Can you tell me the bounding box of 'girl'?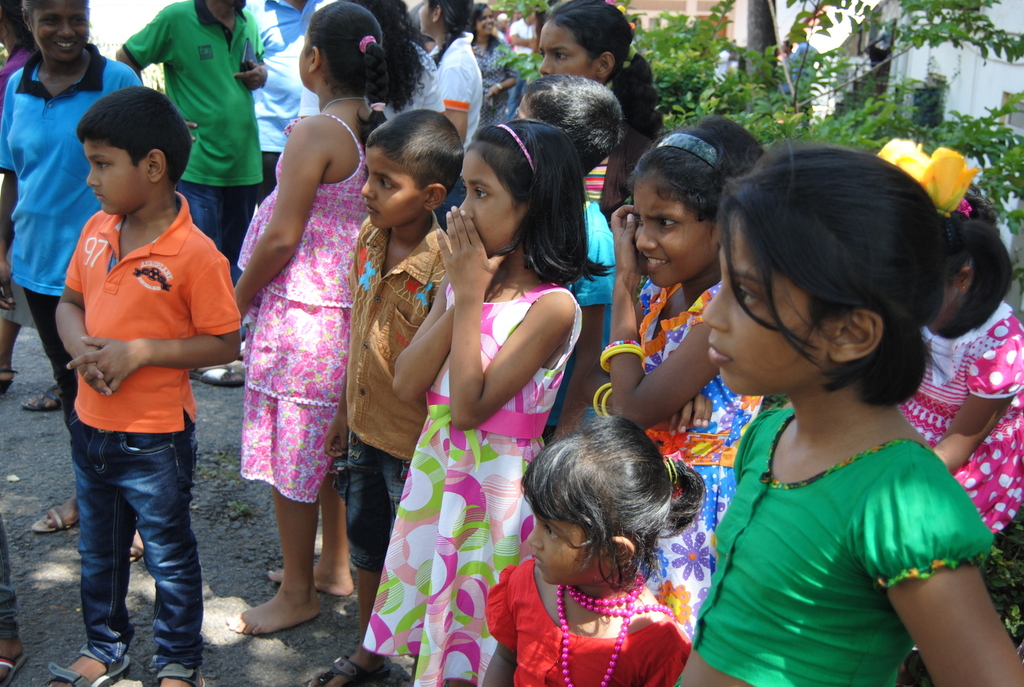
[x1=534, y1=0, x2=671, y2=144].
